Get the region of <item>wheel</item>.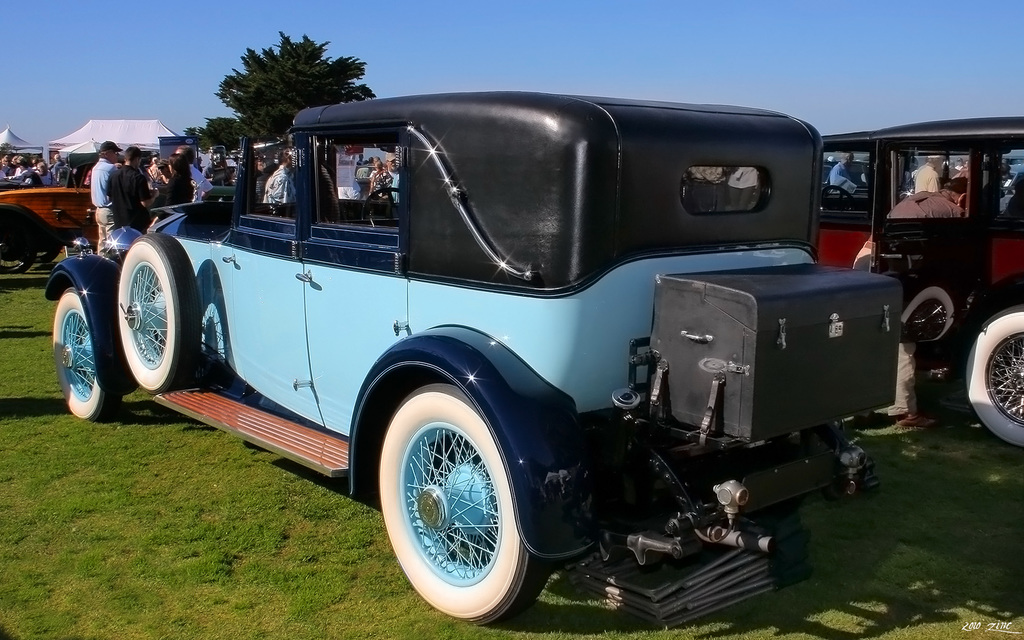
[815,182,861,214].
